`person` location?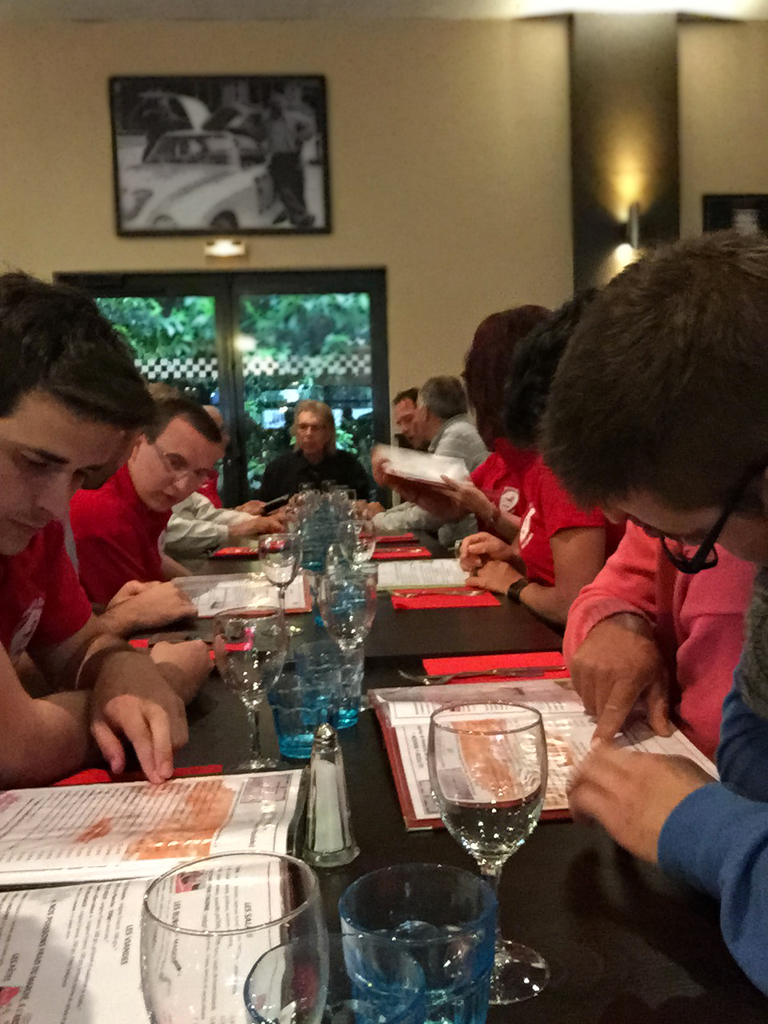
left=401, top=380, right=430, bottom=456
